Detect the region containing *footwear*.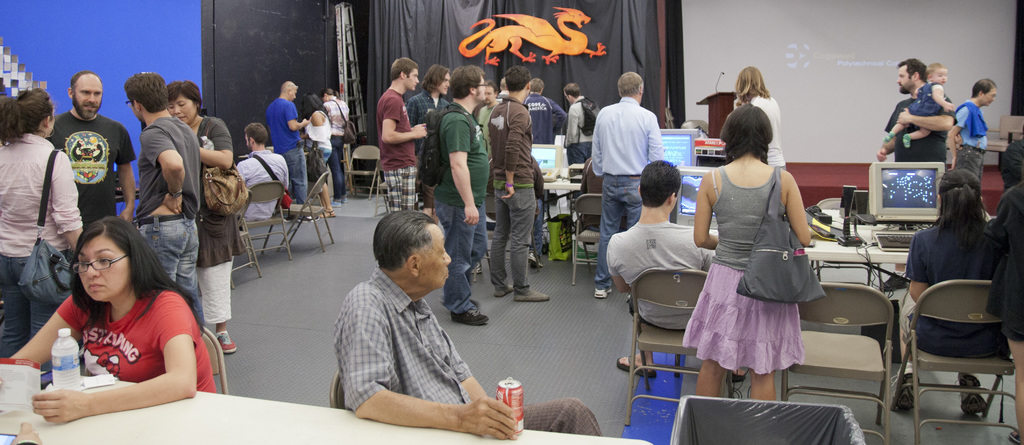
bbox=(890, 371, 920, 412).
